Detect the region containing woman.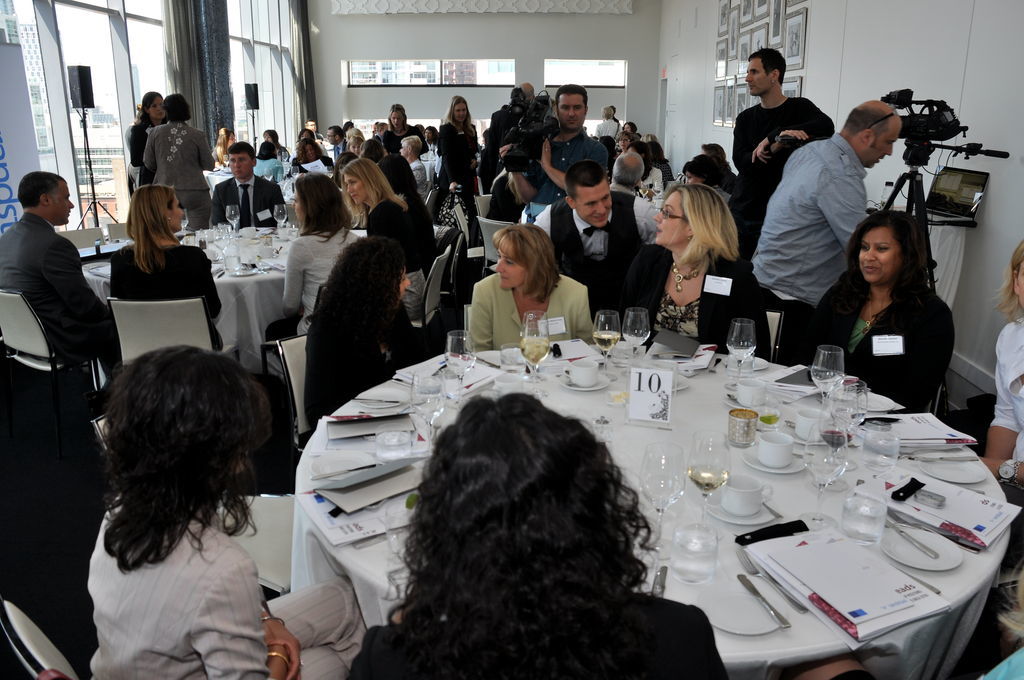
436:96:493:221.
